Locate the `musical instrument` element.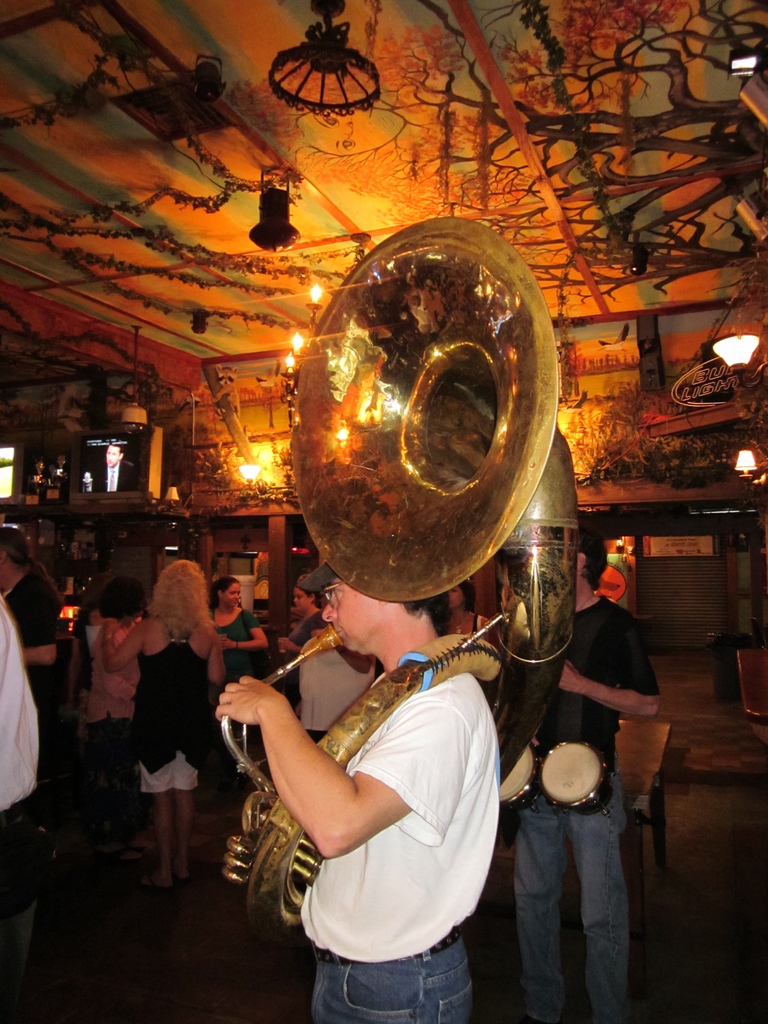
Element bbox: {"left": 219, "top": 217, "right": 560, "bottom": 941}.
